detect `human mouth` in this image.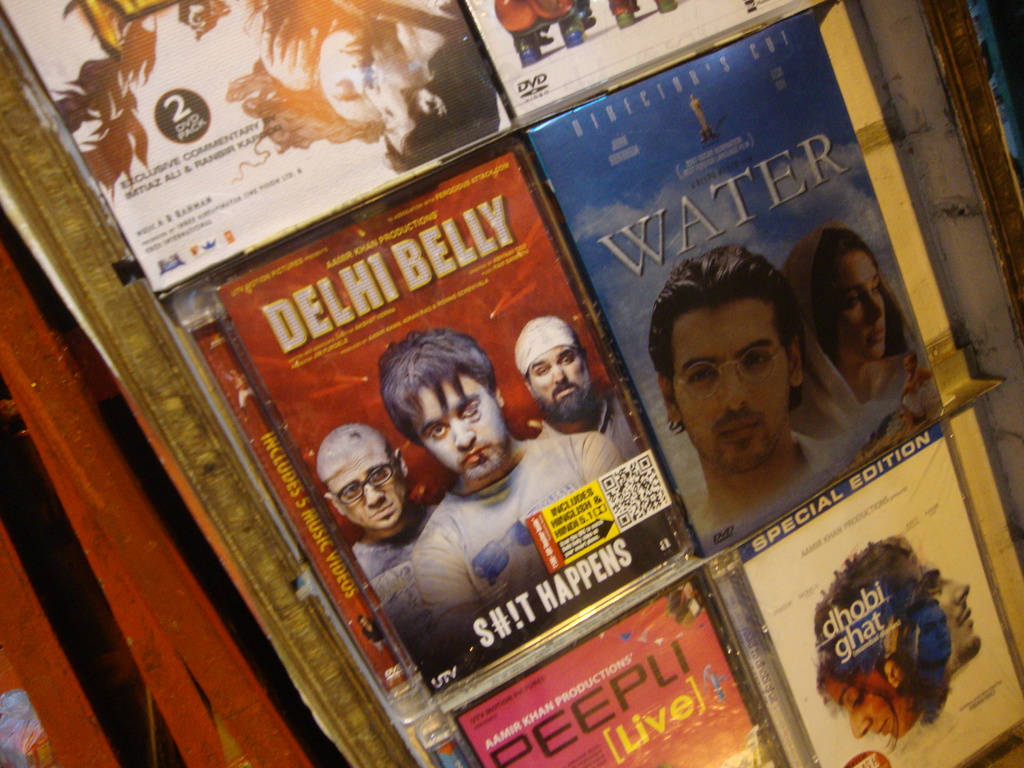
Detection: 868, 332, 886, 342.
